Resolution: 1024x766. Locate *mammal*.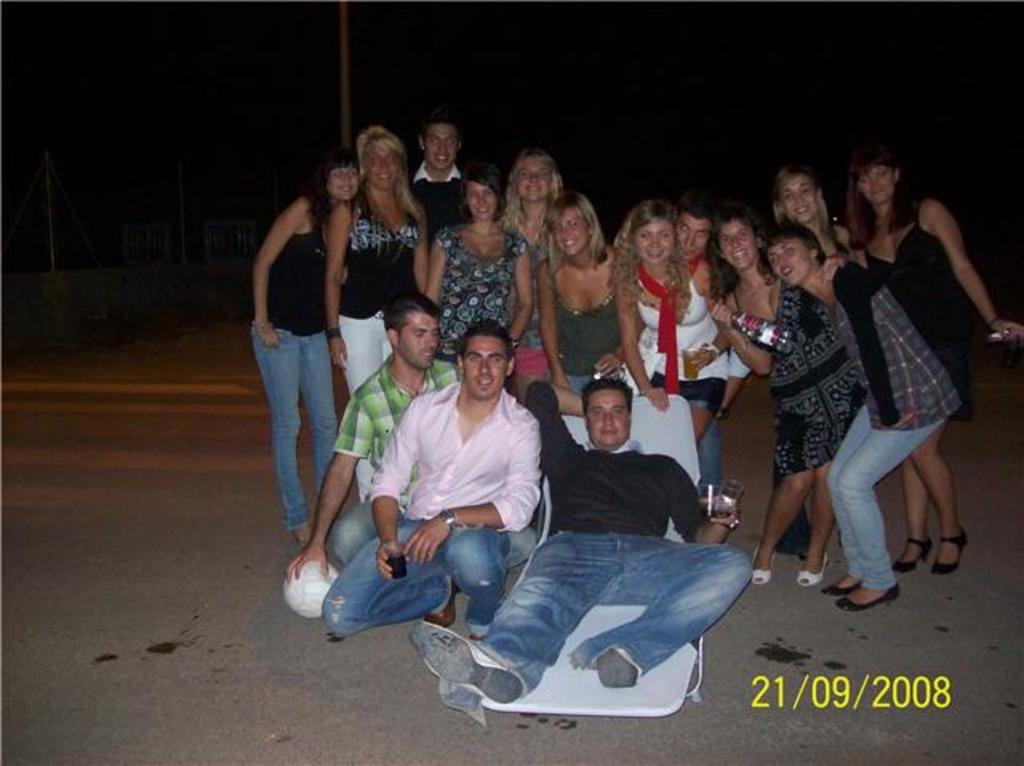
box(606, 186, 736, 430).
